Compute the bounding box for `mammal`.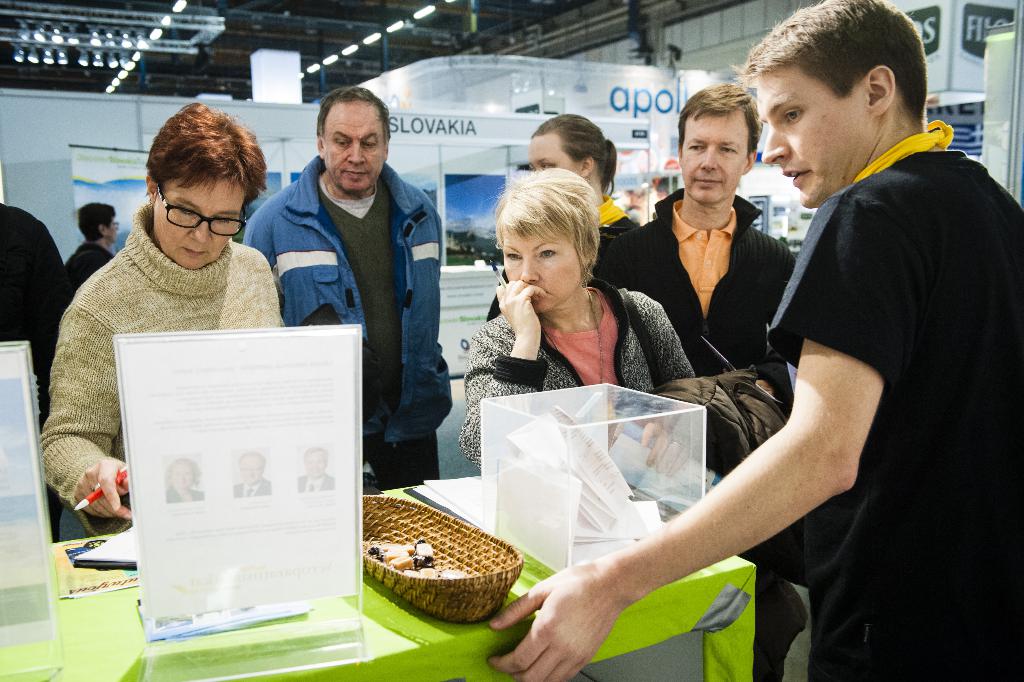
<region>242, 108, 444, 400</region>.
